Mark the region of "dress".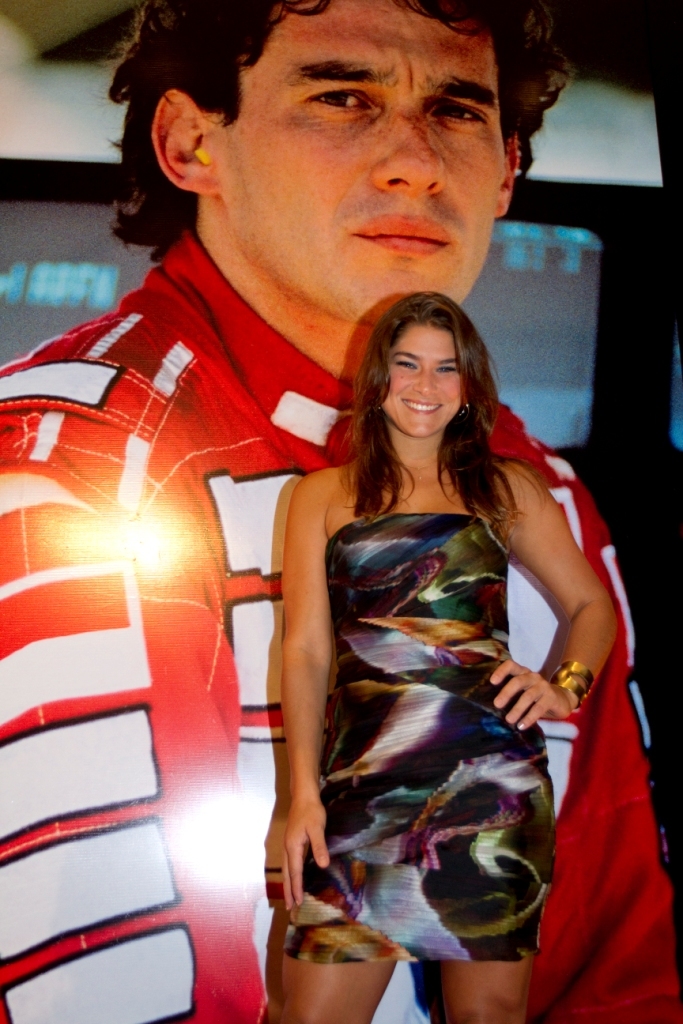
Region: (301, 517, 563, 968).
